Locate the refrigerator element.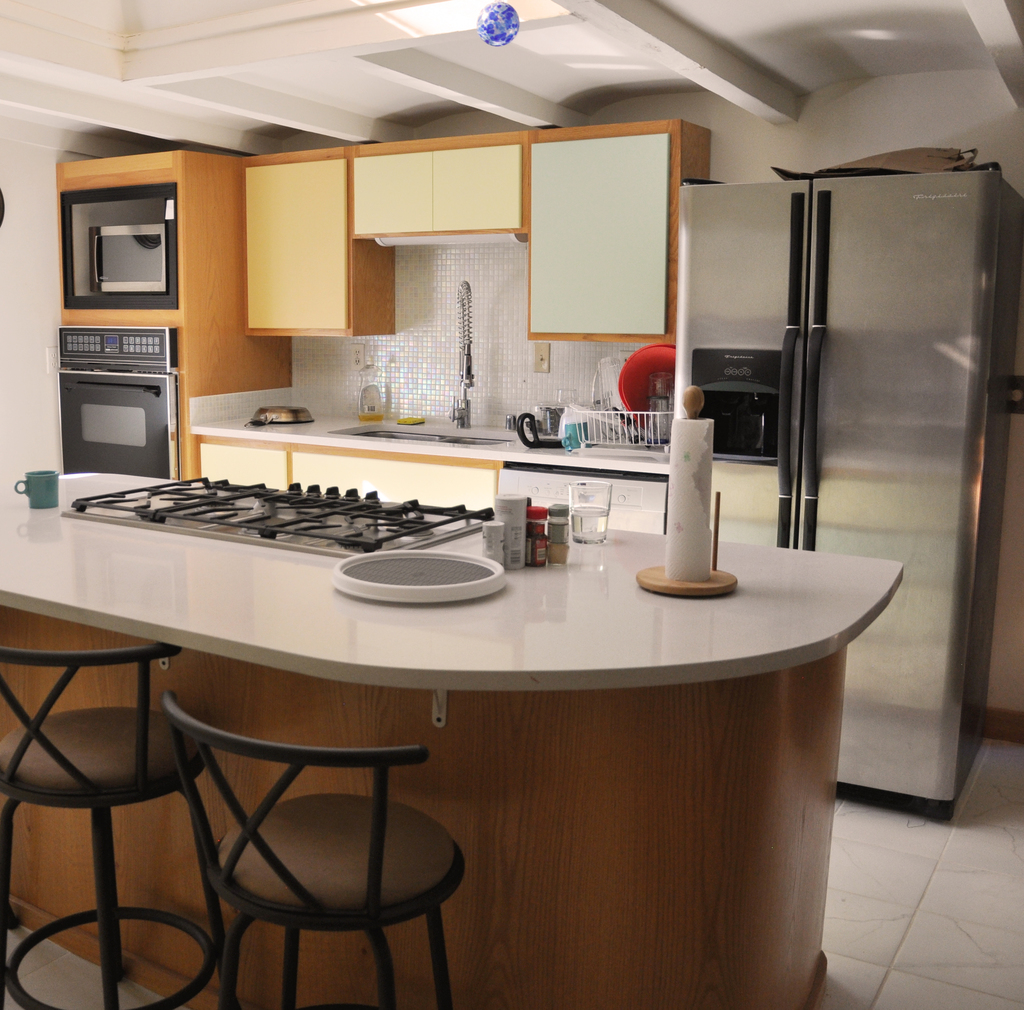
Element bbox: bbox=[640, 129, 960, 726].
